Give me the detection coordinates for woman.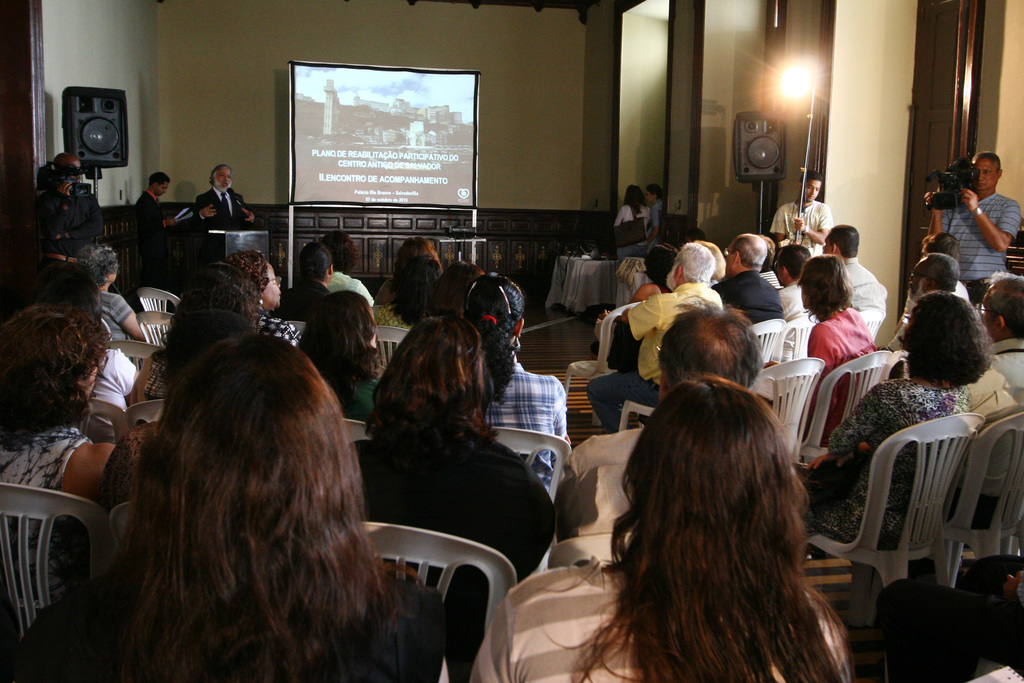
<box>294,288,394,426</box>.
